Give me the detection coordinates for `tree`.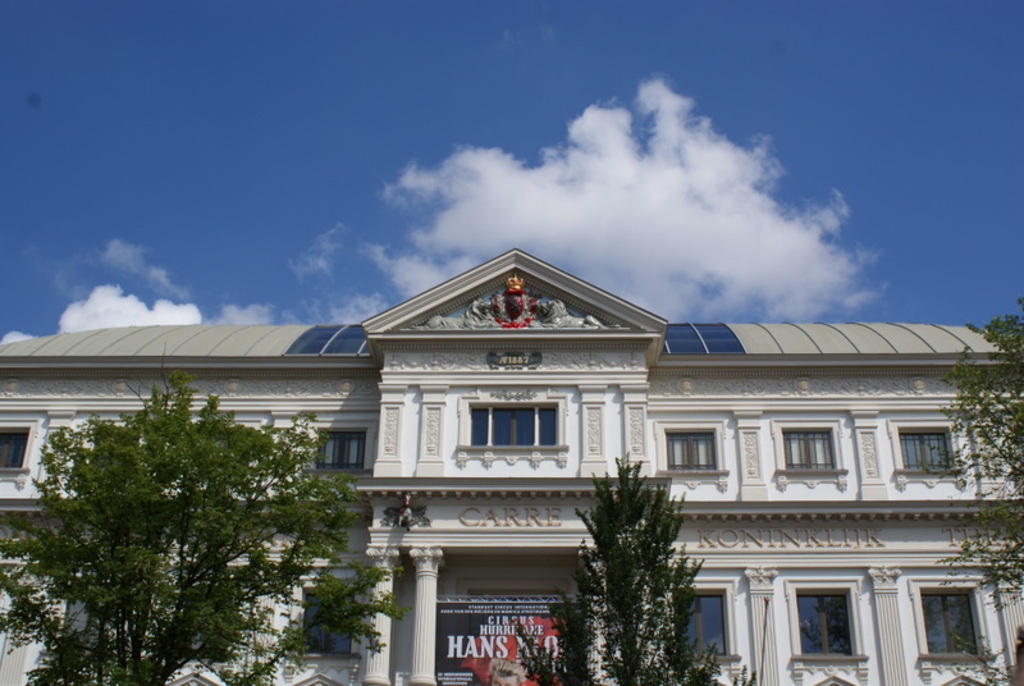
(left=0, top=372, right=406, bottom=685).
